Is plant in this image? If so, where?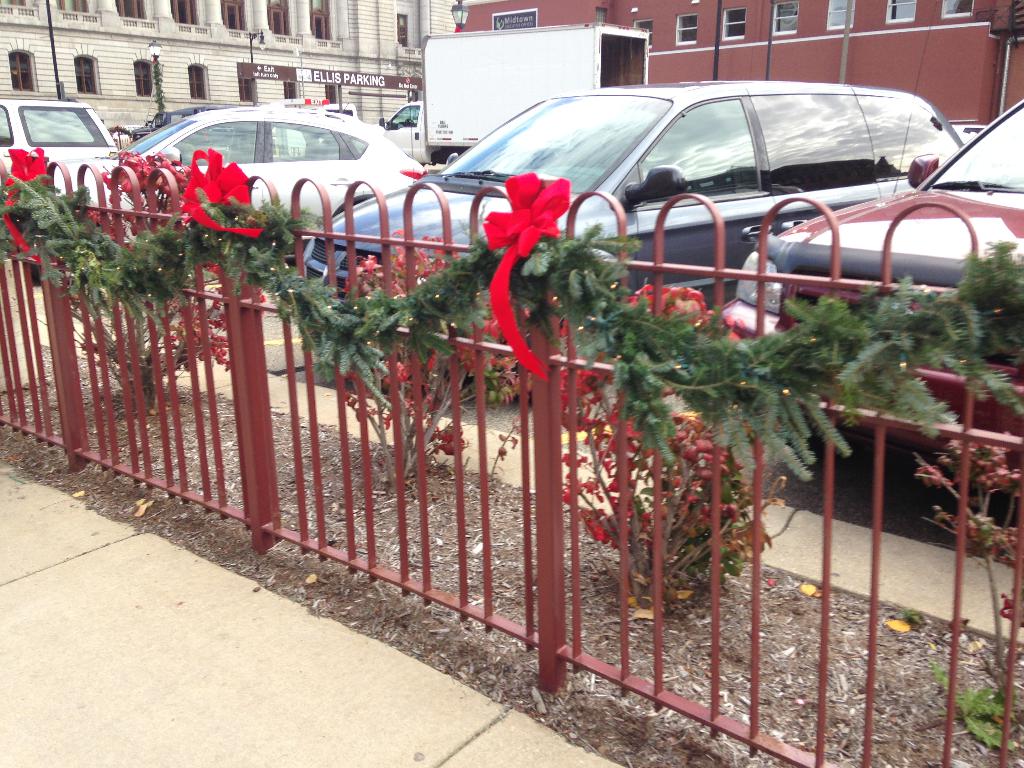
Yes, at l=43, t=147, r=273, b=409.
